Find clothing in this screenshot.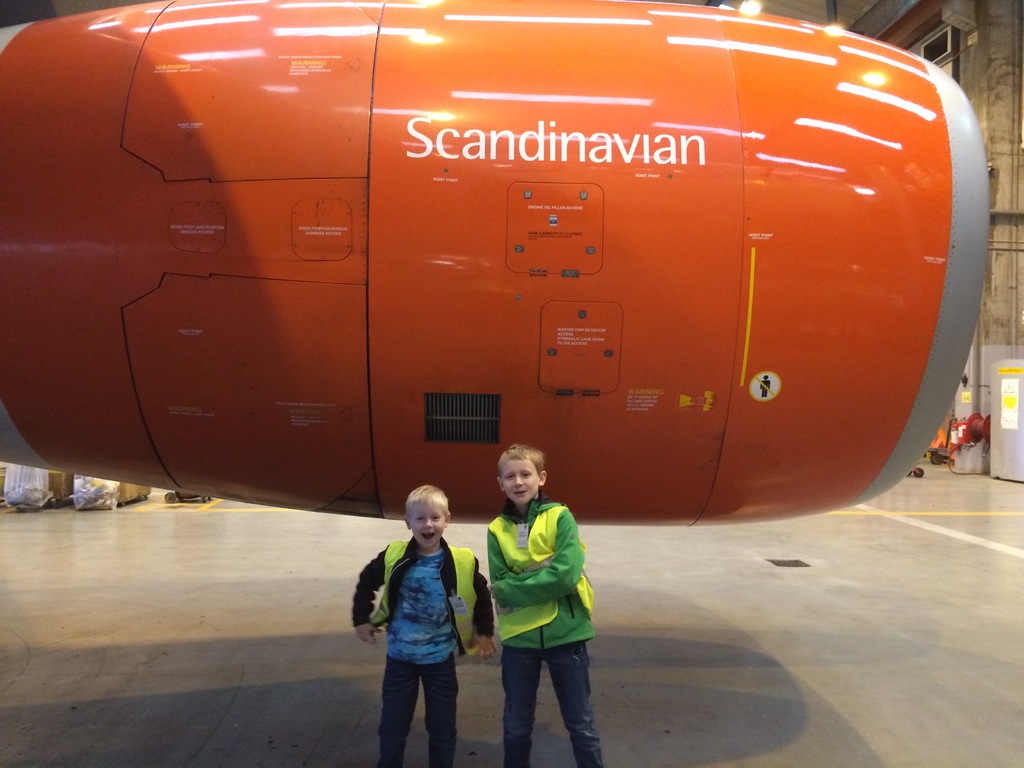
The bounding box for clothing is <region>480, 479, 593, 746</region>.
